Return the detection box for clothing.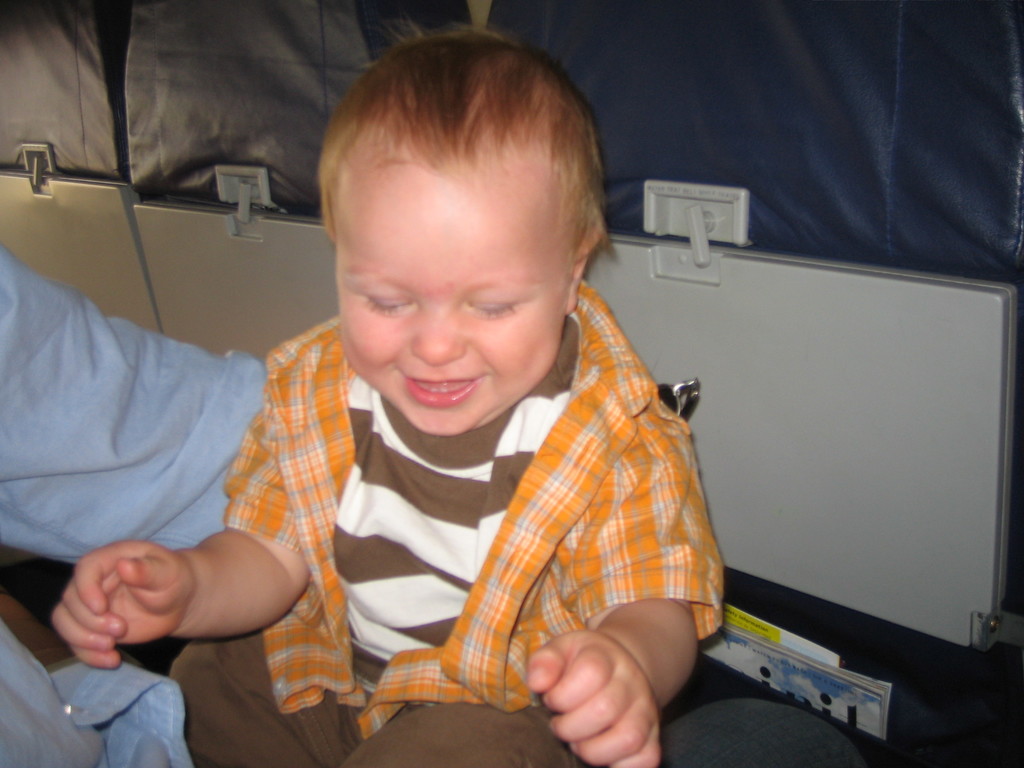
rect(0, 253, 261, 764).
